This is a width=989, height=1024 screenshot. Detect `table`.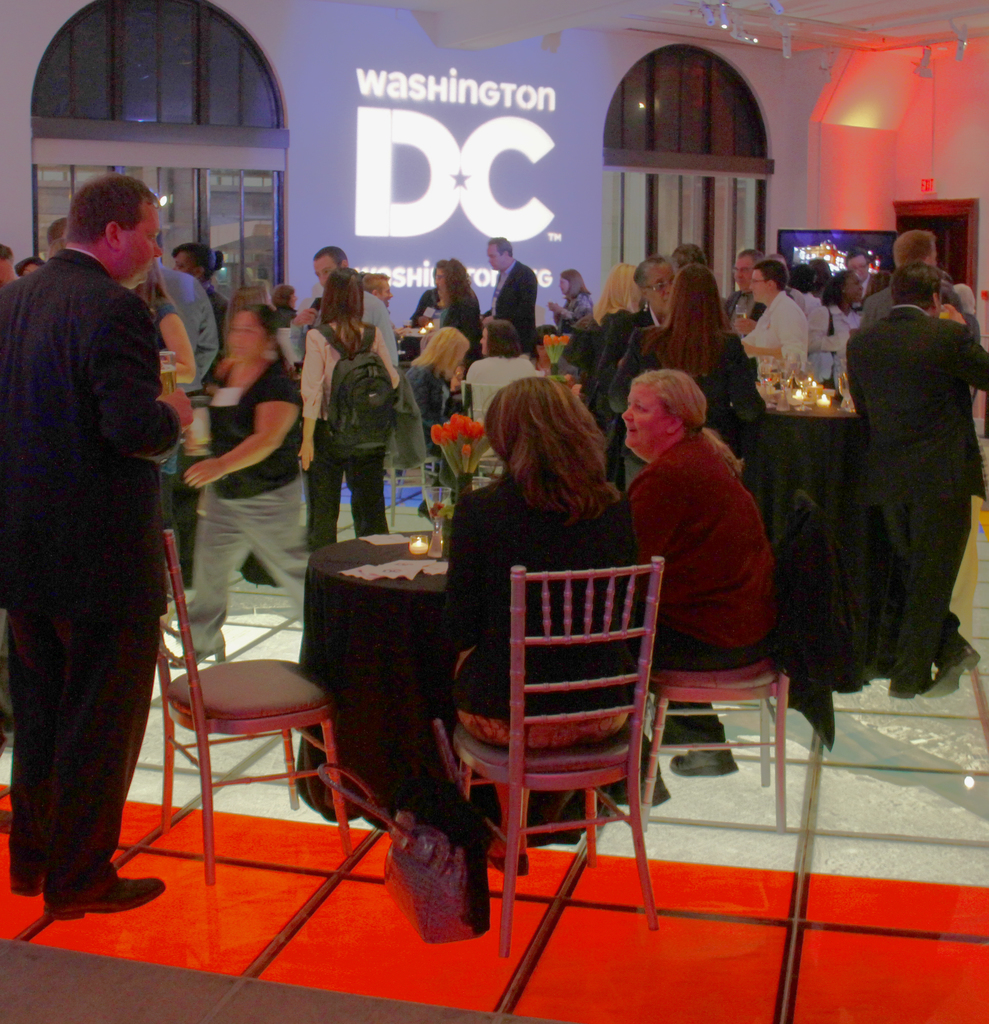
[x1=766, y1=375, x2=855, y2=745].
